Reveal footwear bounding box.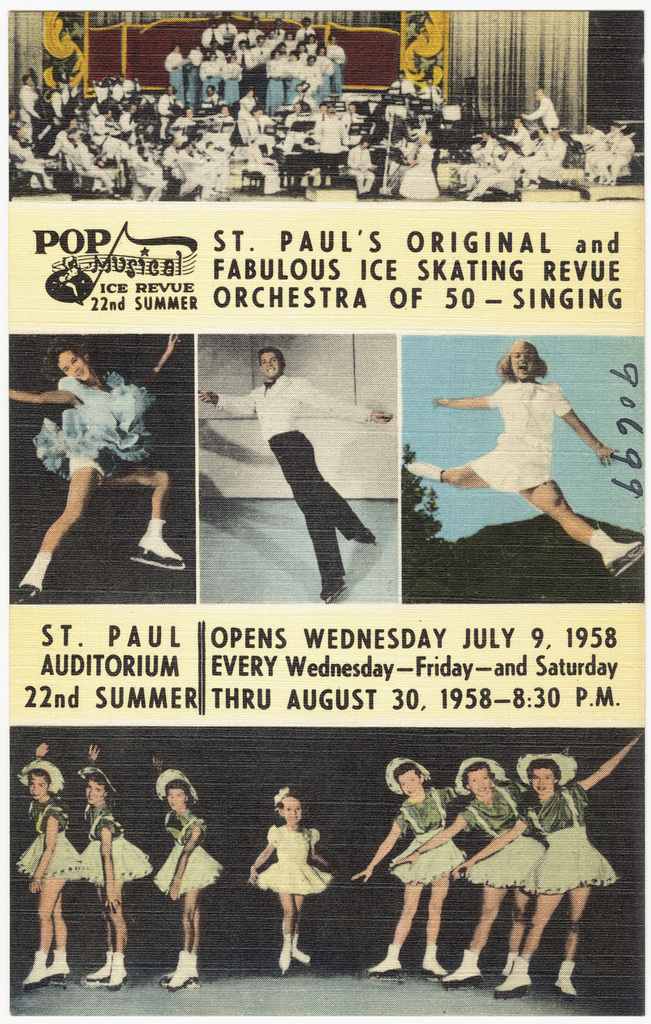
Revealed: [left=161, top=952, right=196, bottom=989].
